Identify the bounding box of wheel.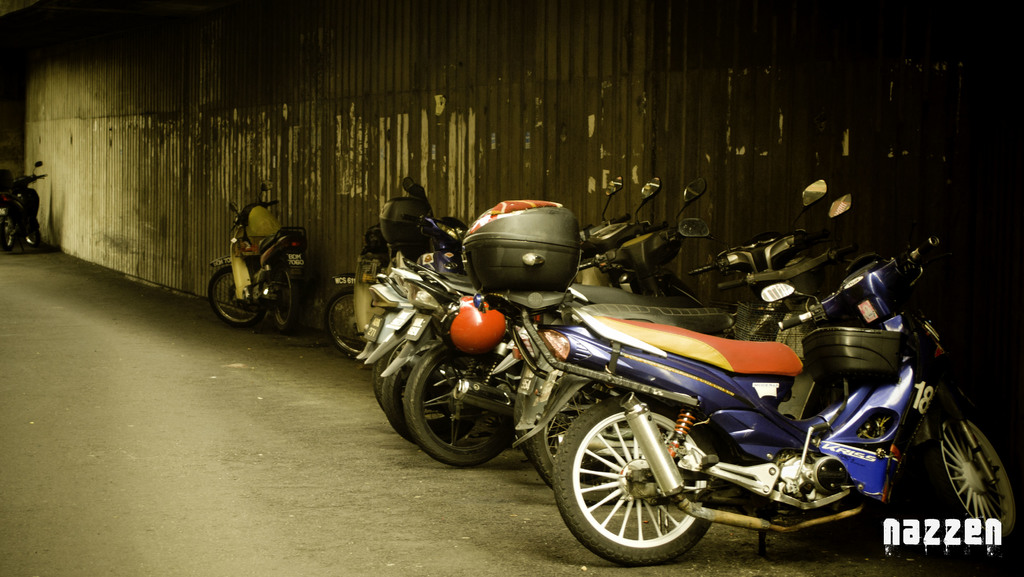
bbox(559, 394, 712, 571).
